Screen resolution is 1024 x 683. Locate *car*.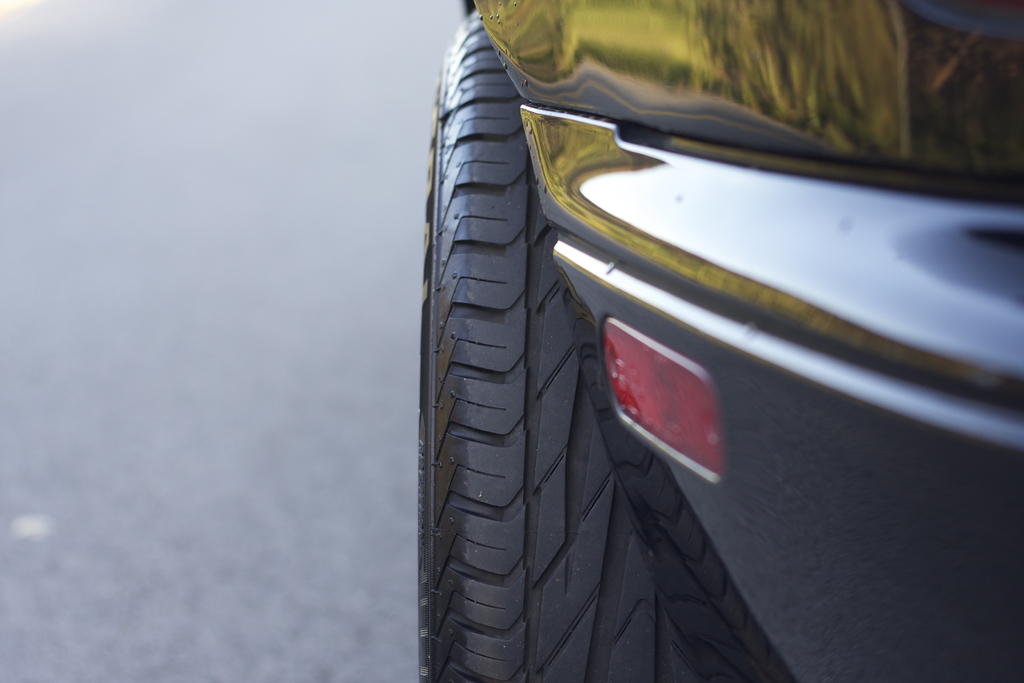
<box>421,0,1023,682</box>.
